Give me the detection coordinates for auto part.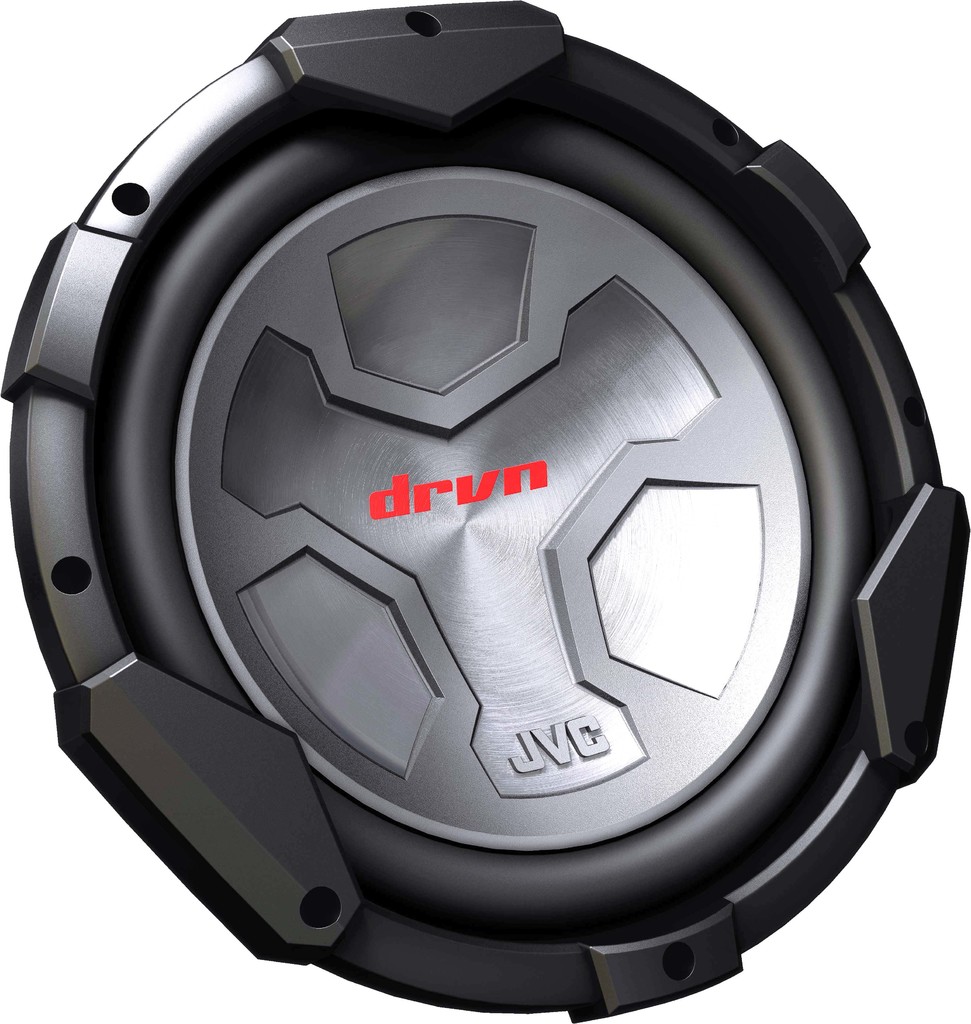
bbox=[0, 9, 967, 1019].
